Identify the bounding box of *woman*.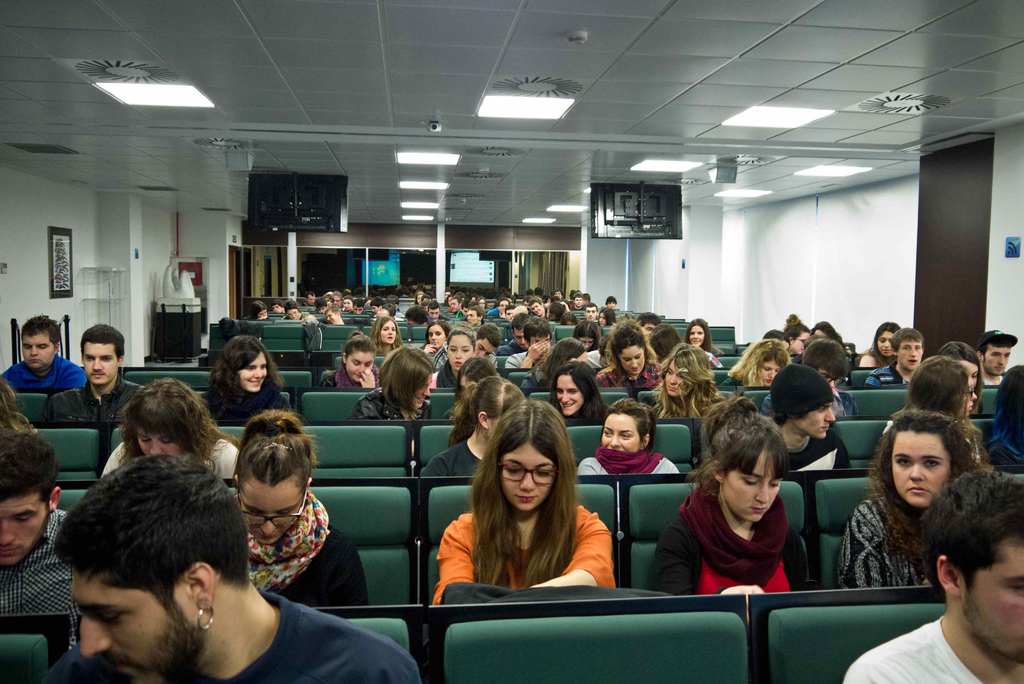
<box>645,341,729,418</box>.
